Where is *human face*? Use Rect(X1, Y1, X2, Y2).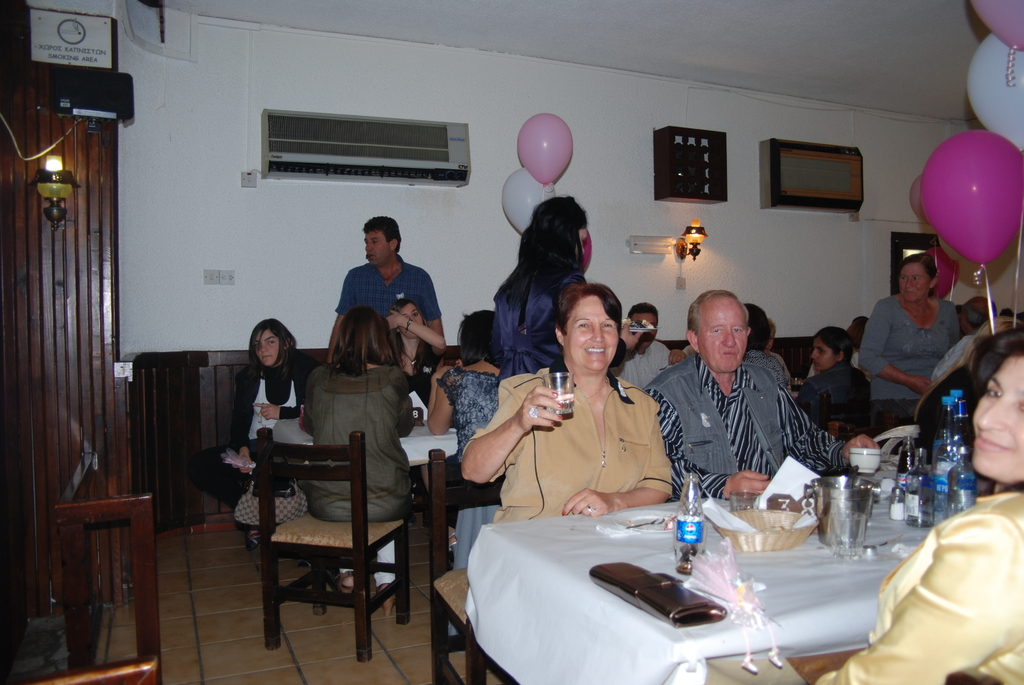
Rect(696, 295, 749, 374).
